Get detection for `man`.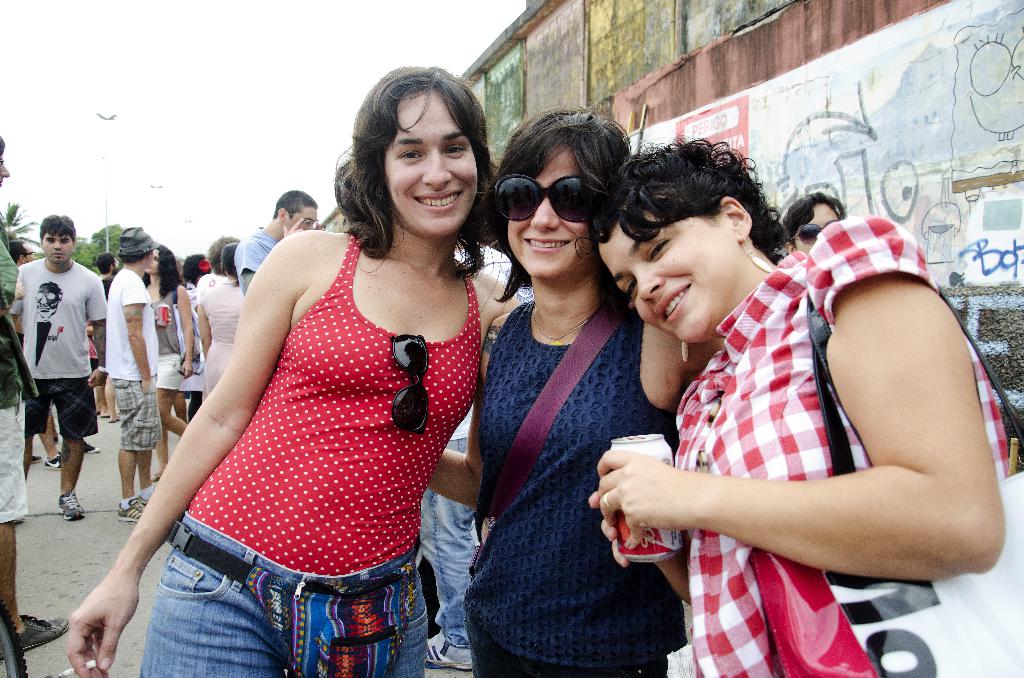
Detection: locate(405, 221, 547, 677).
